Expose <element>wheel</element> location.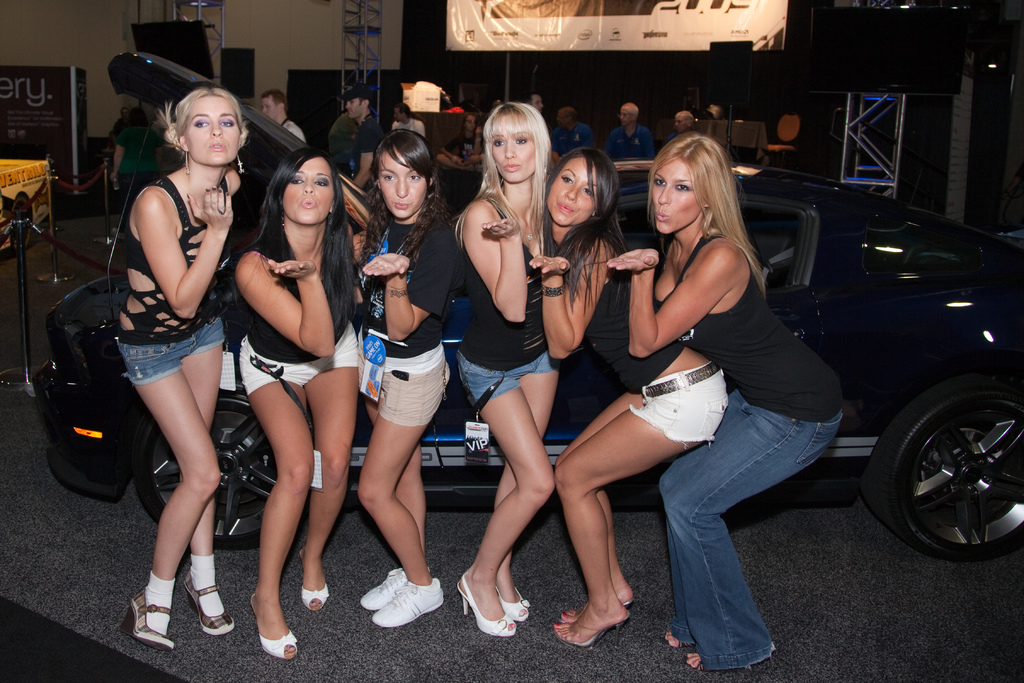
Exposed at 141 386 303 556.
